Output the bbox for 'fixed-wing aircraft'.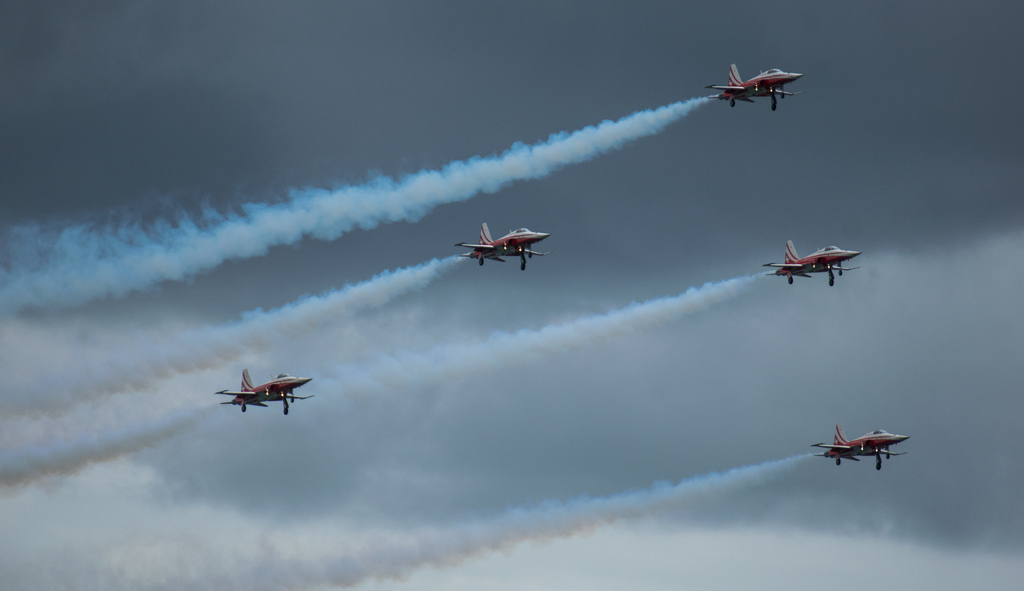
bbox=(456, 220, 551, 274).
